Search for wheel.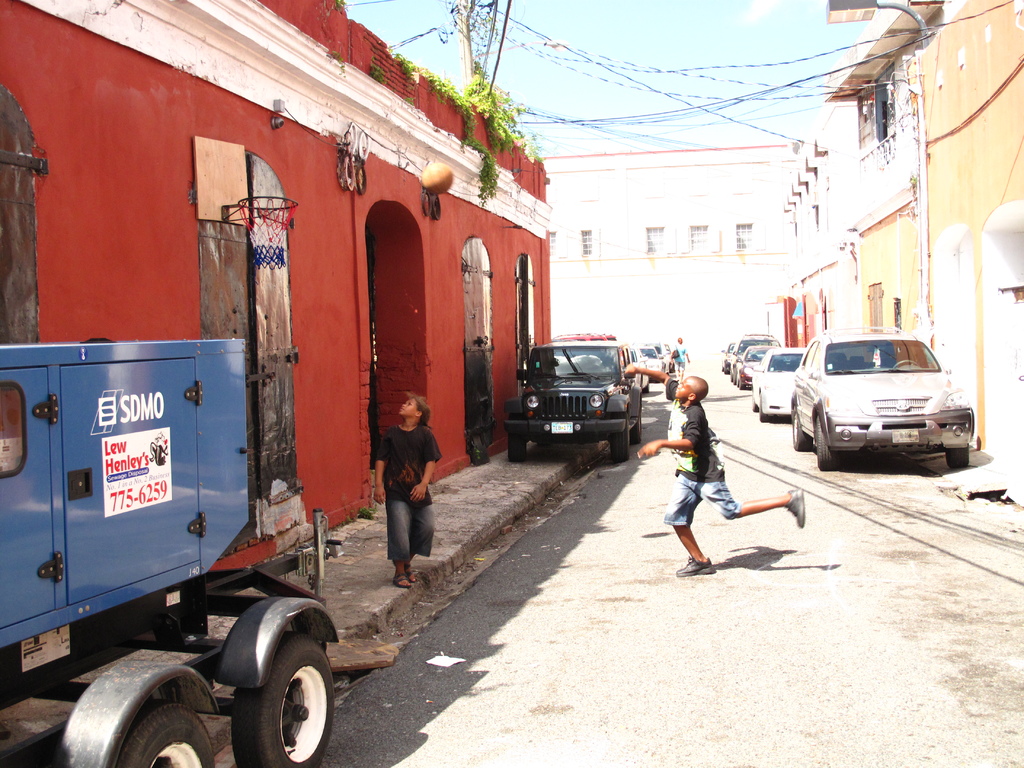
Found at left=817, top=416, right=836, bottom=470.
